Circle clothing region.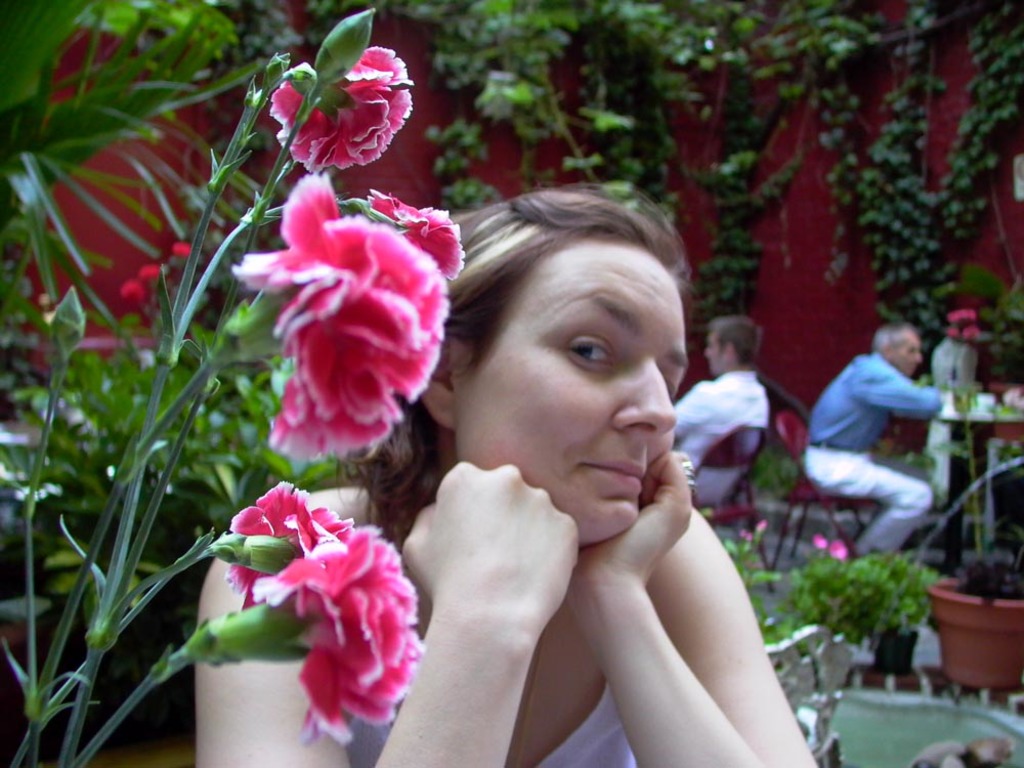
Region: box=[660, 366, 773, 507].
